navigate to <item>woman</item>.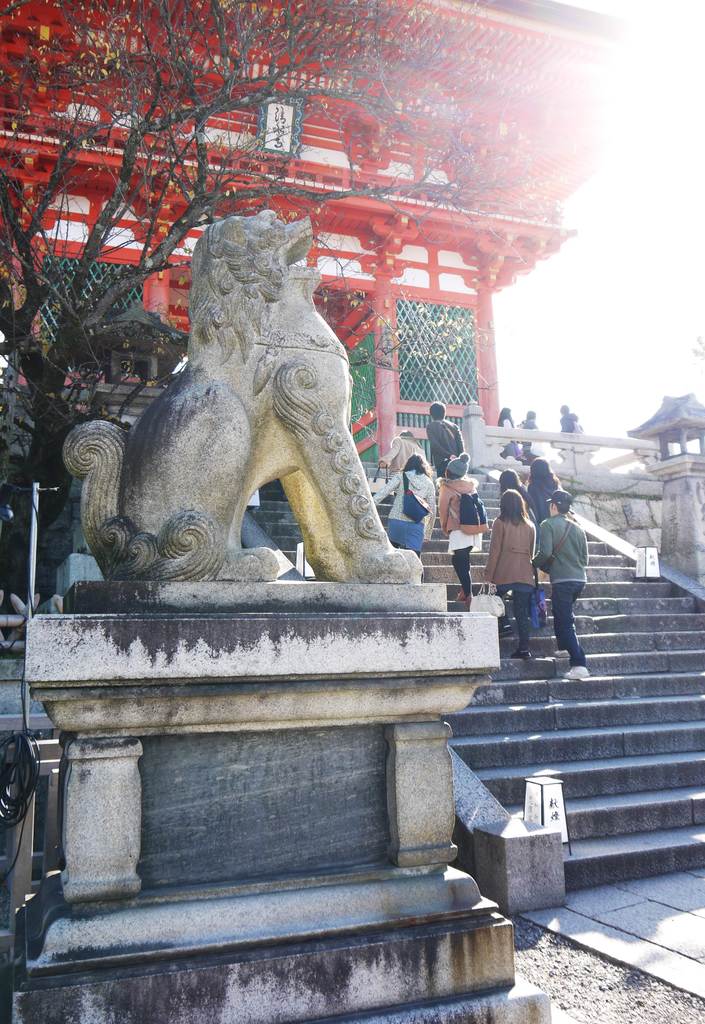
Navigation target: {"left": 494, "top": 404, "right": 520, "bottom": 463}.
